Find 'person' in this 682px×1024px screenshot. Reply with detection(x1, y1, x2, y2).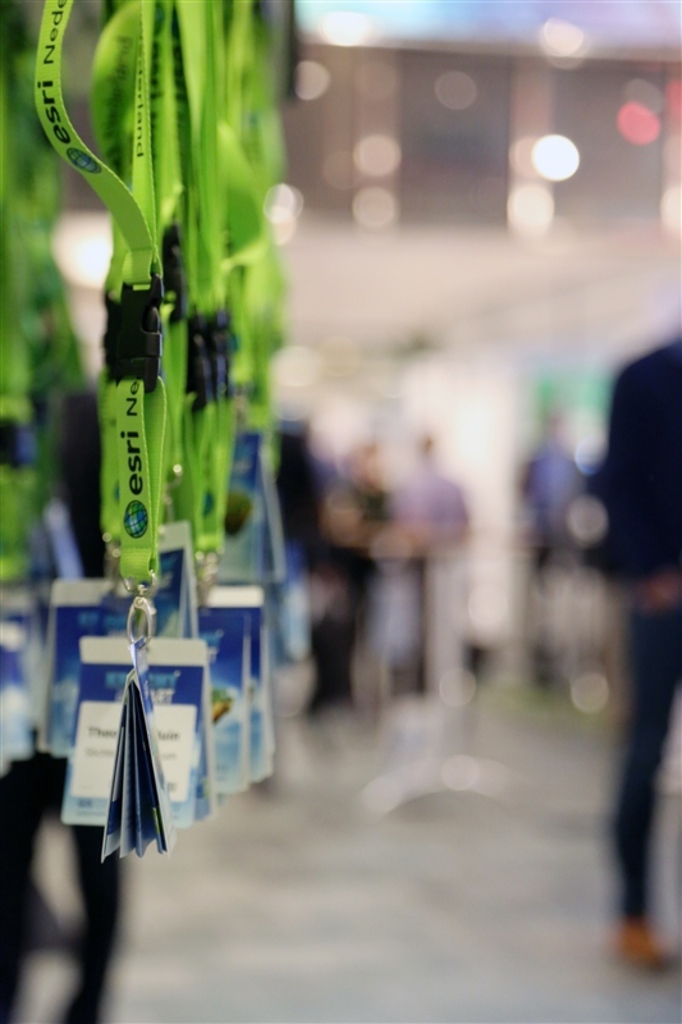
detection(596, 339, 681, 970).
